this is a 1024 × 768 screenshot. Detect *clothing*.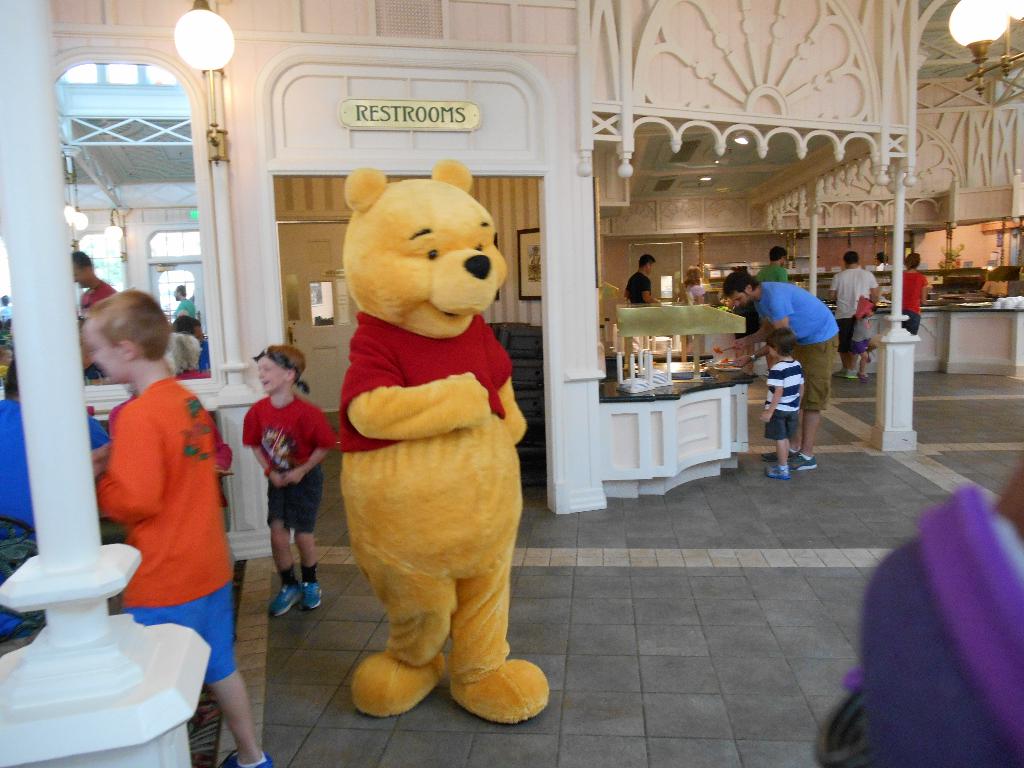
region(764, 356, 801, 444).
